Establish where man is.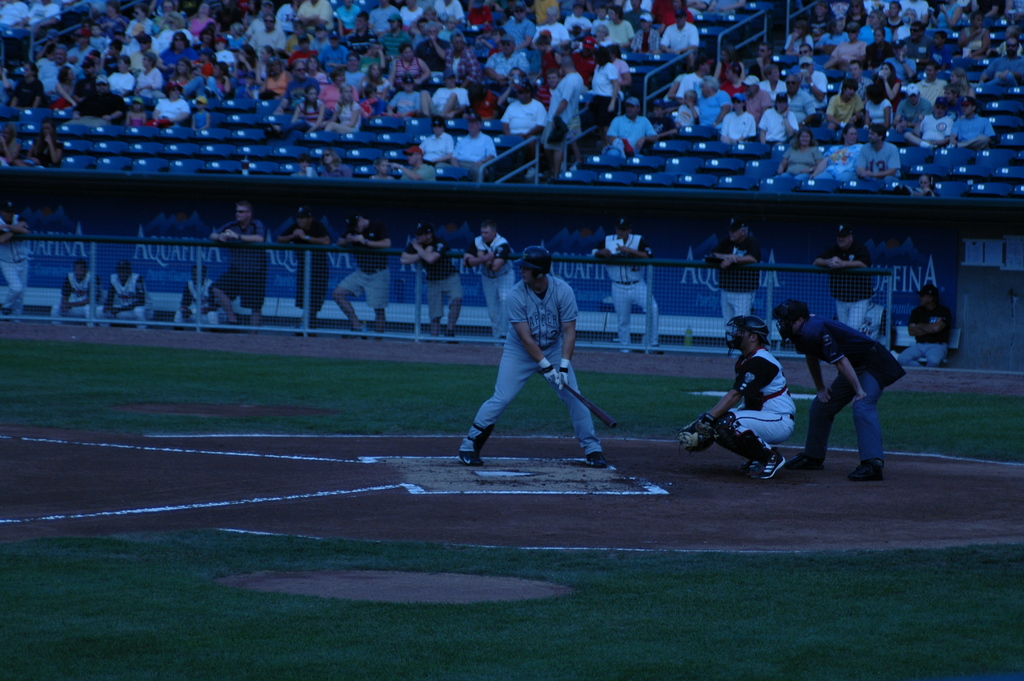
Established at Rect(824, 78, 862, 127).
